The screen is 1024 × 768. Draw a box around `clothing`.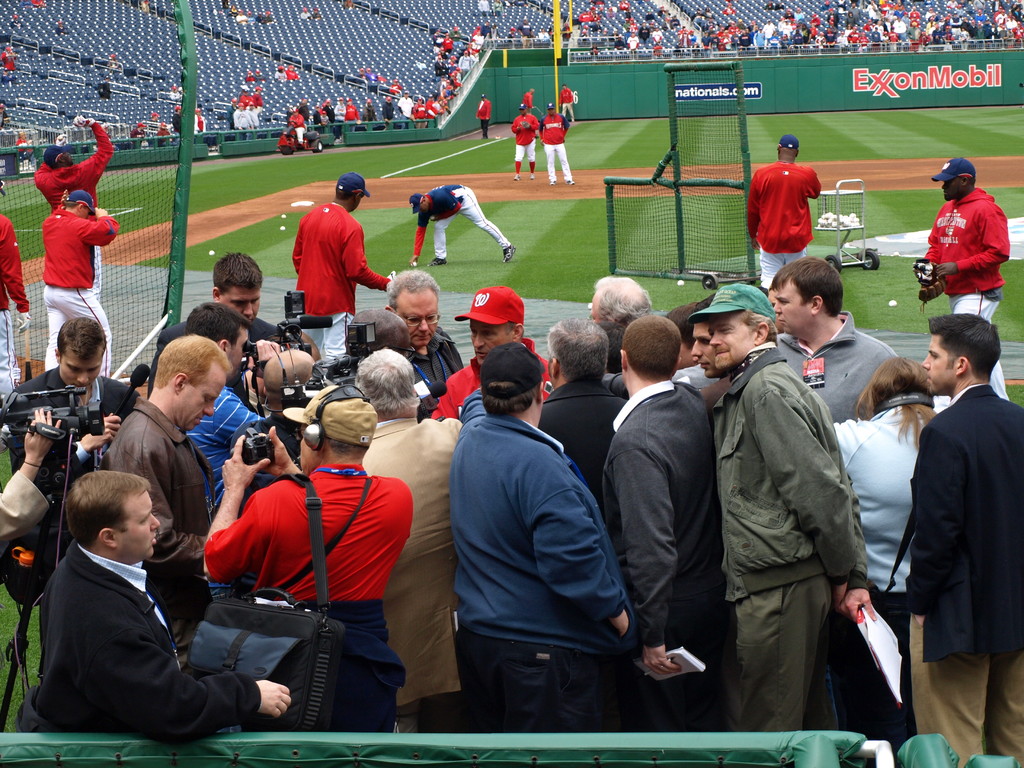
locate(300, 12, 311, 20).
